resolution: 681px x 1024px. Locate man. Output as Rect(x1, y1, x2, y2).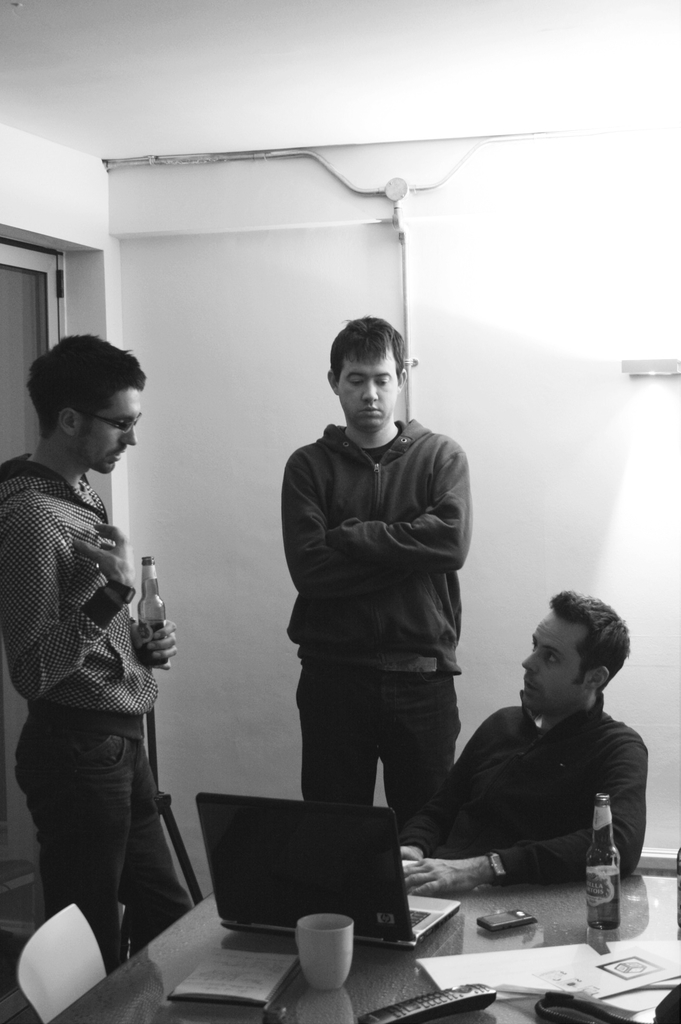
Rect(276, 315, 476, 840).
